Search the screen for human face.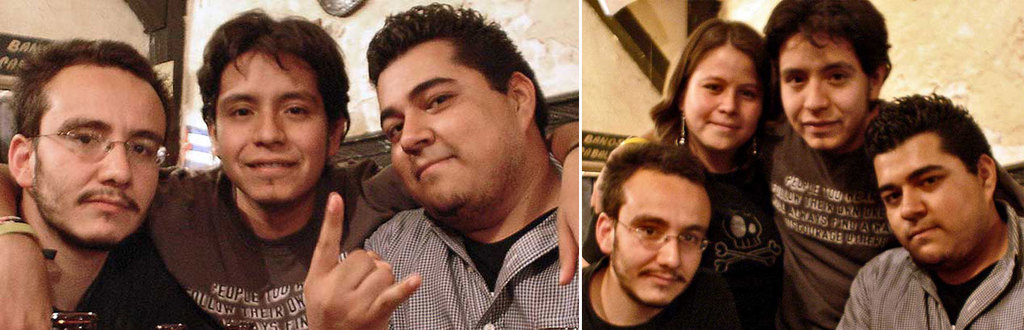
Found at (686, 44, 761, 152).
